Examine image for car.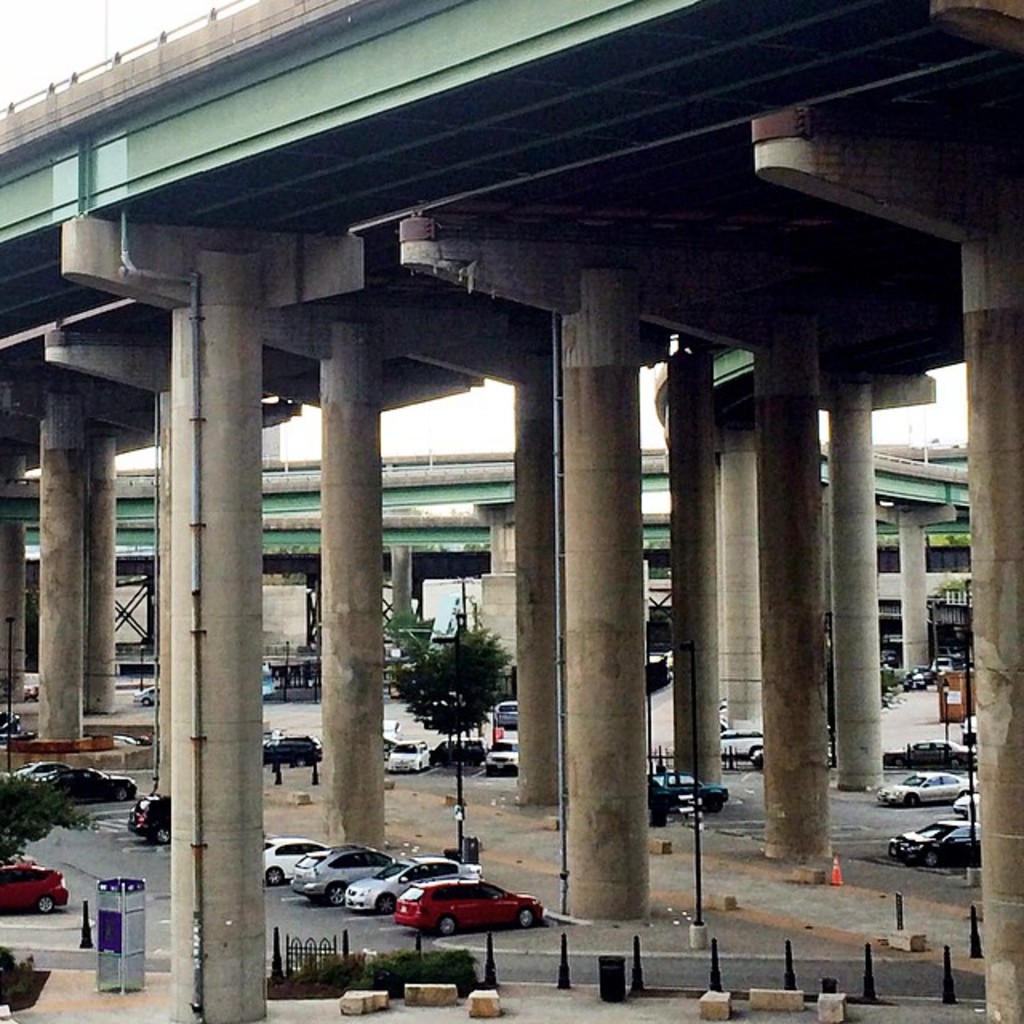
Examination result: pyautogui.locateOnScreen(0, 862, 66, 909).
